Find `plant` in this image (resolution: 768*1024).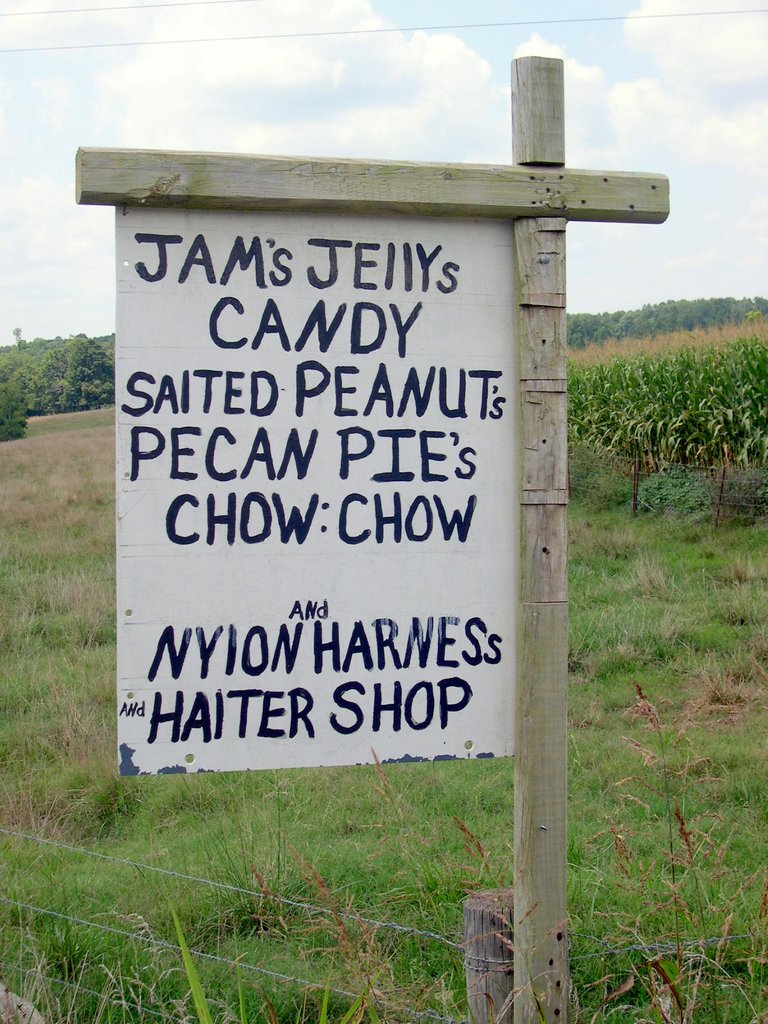
rect(20, 337, 72, 410).
